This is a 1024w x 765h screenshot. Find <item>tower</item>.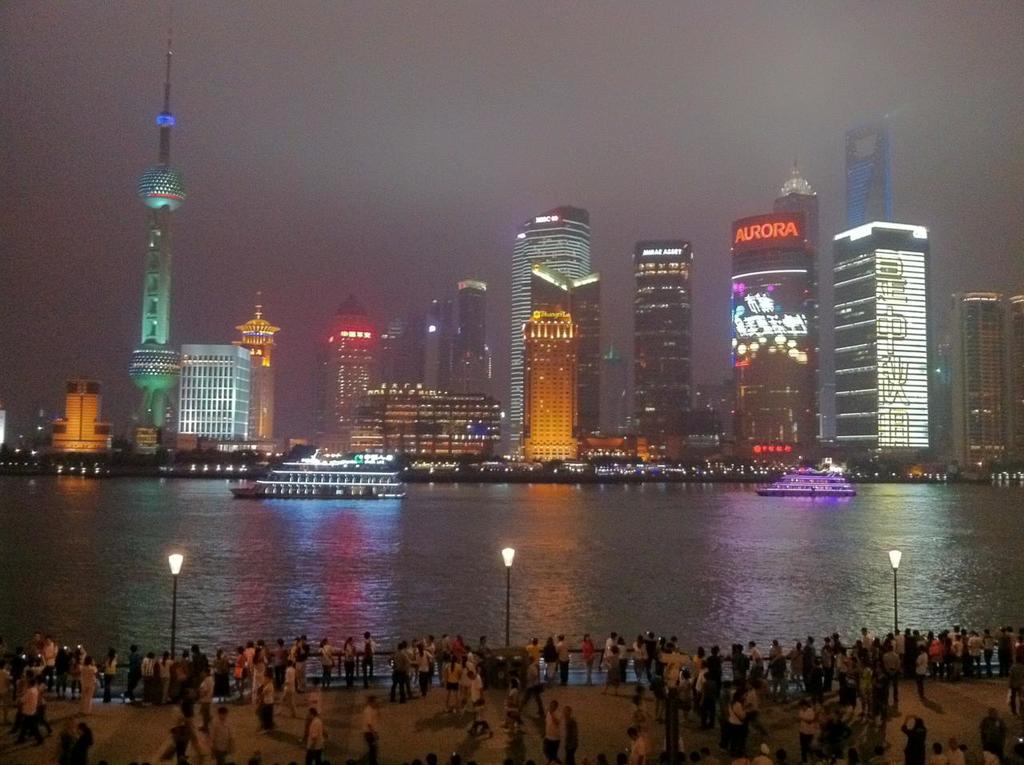
Bounding box: <box>101,60,204,411</box>.
